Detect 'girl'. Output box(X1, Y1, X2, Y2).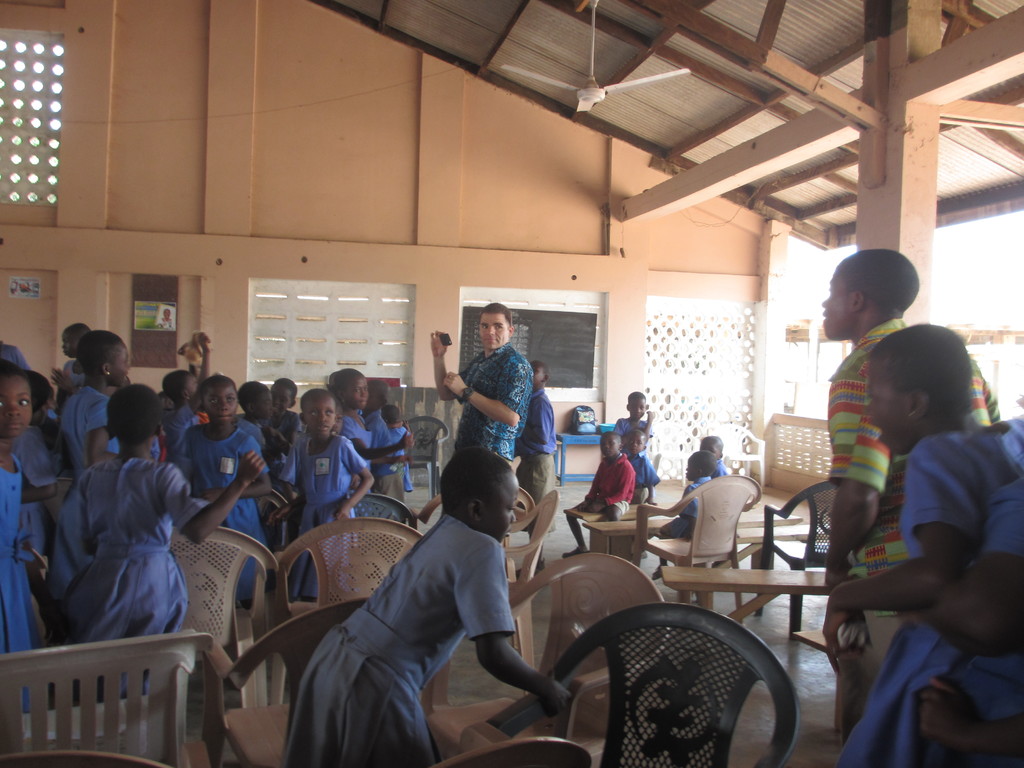
box(175, 375, 269, 593).
